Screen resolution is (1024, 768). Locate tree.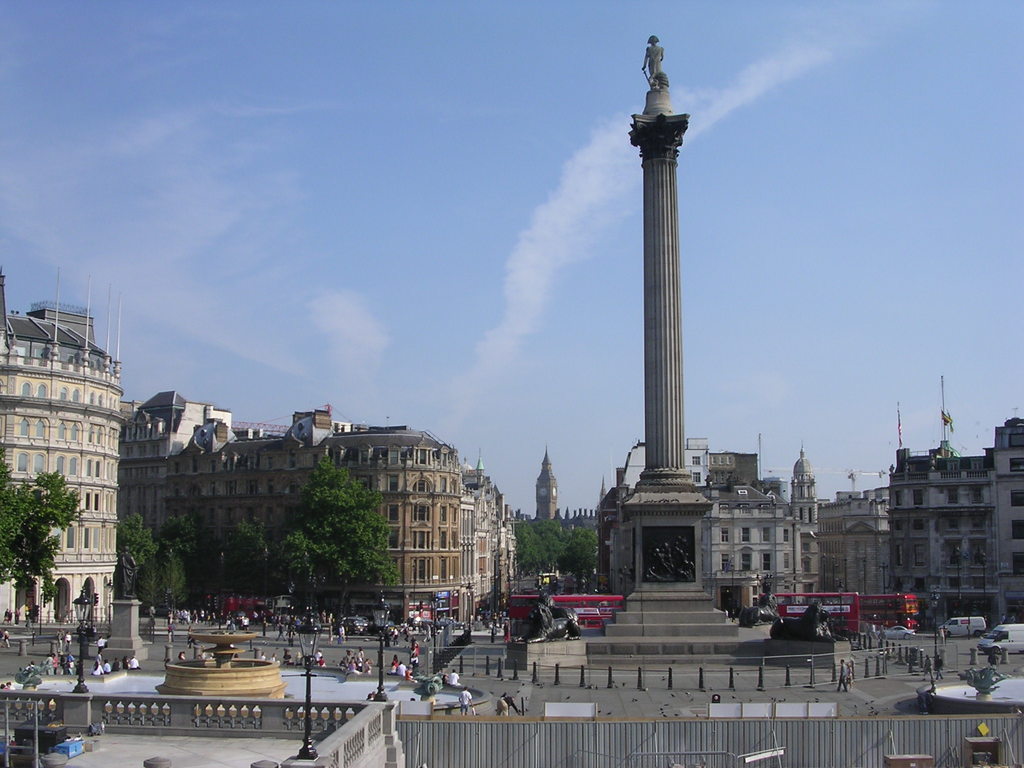
563/525/600/574.
